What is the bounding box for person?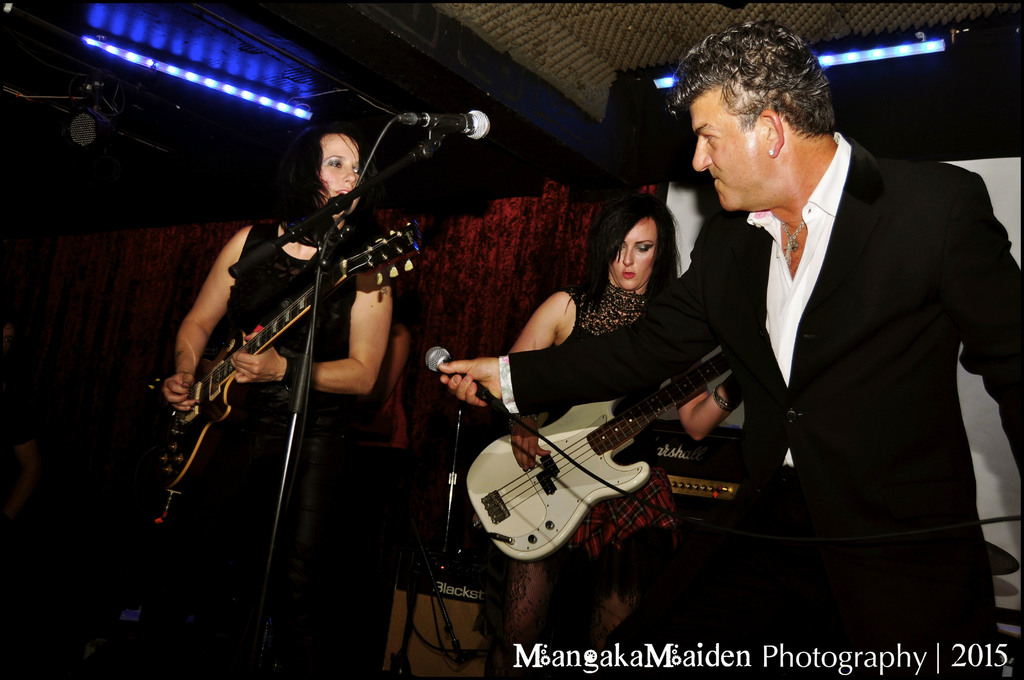
left=152, top=122, right=402, bottom=605.
